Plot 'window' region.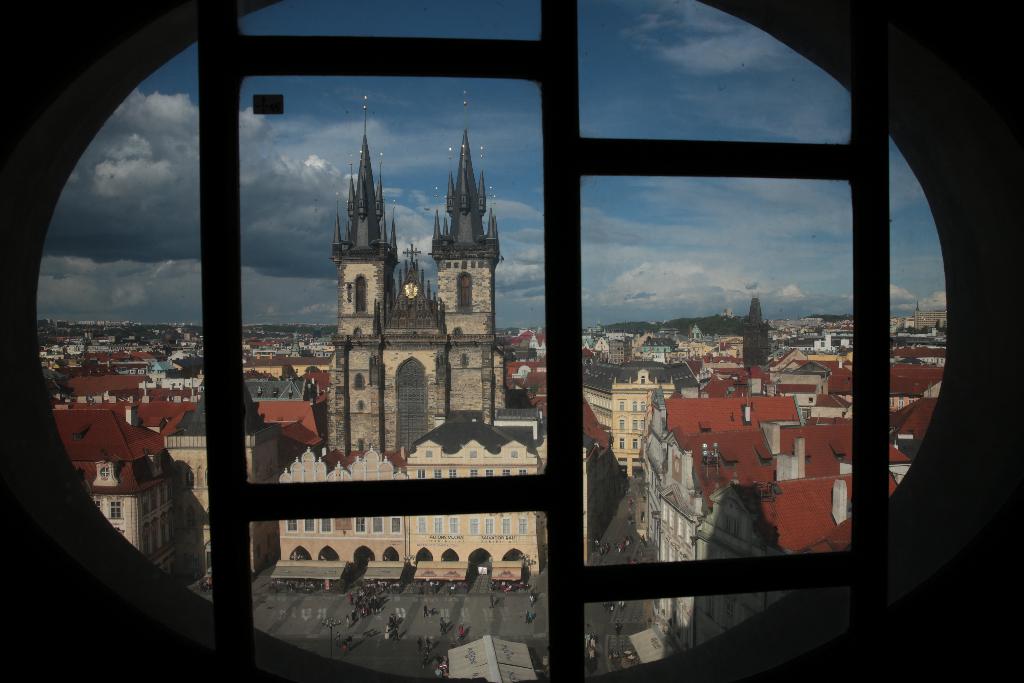
Plotted at left=620, top=417, right=630, bottom=432.
